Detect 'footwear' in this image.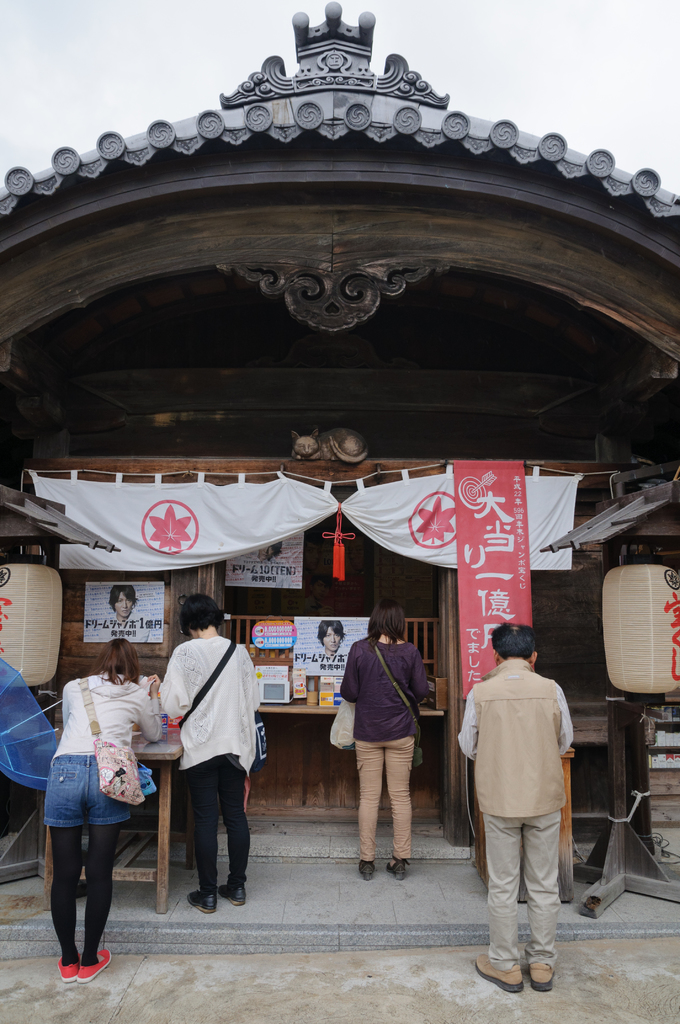
Detection: bbox=[473, 952, 524, 996].
